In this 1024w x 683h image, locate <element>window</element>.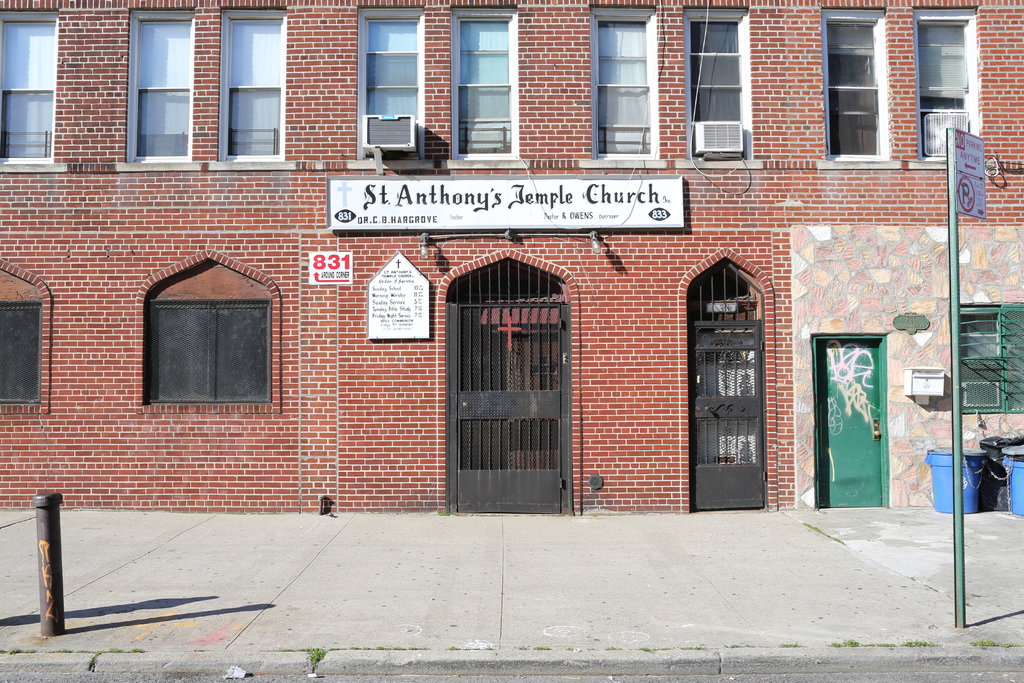
Bounding box: [x1=0, y1=298, x2=38, y2=404].
